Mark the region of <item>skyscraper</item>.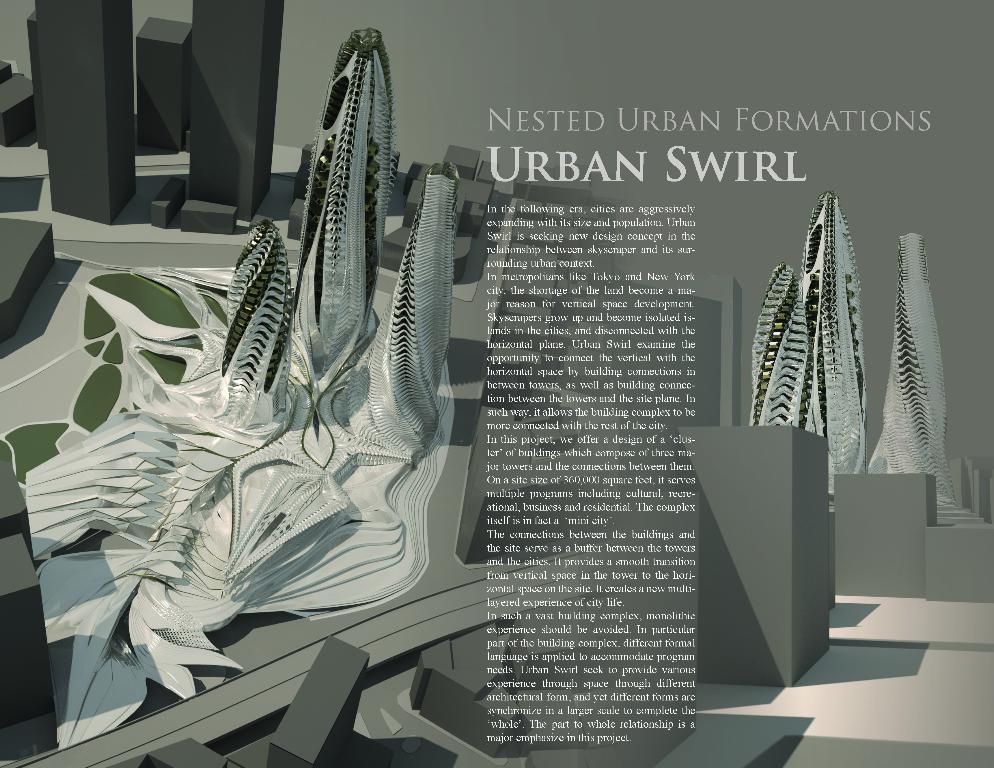
Region: box(865, 229, 980, 529).
